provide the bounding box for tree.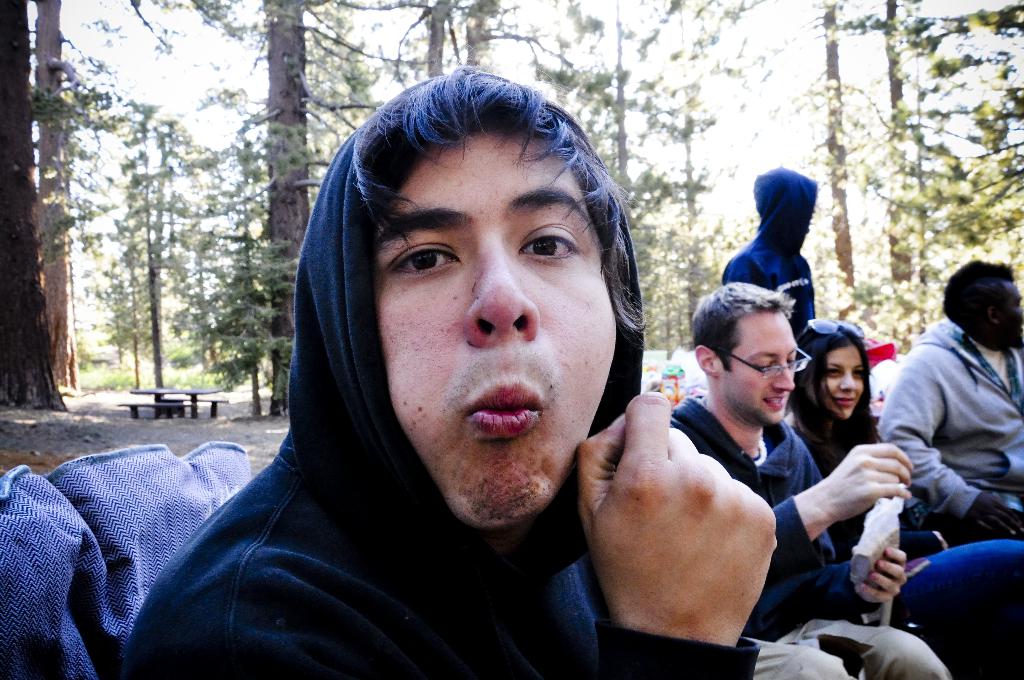
bbox=[0, 0, 64, 408].
